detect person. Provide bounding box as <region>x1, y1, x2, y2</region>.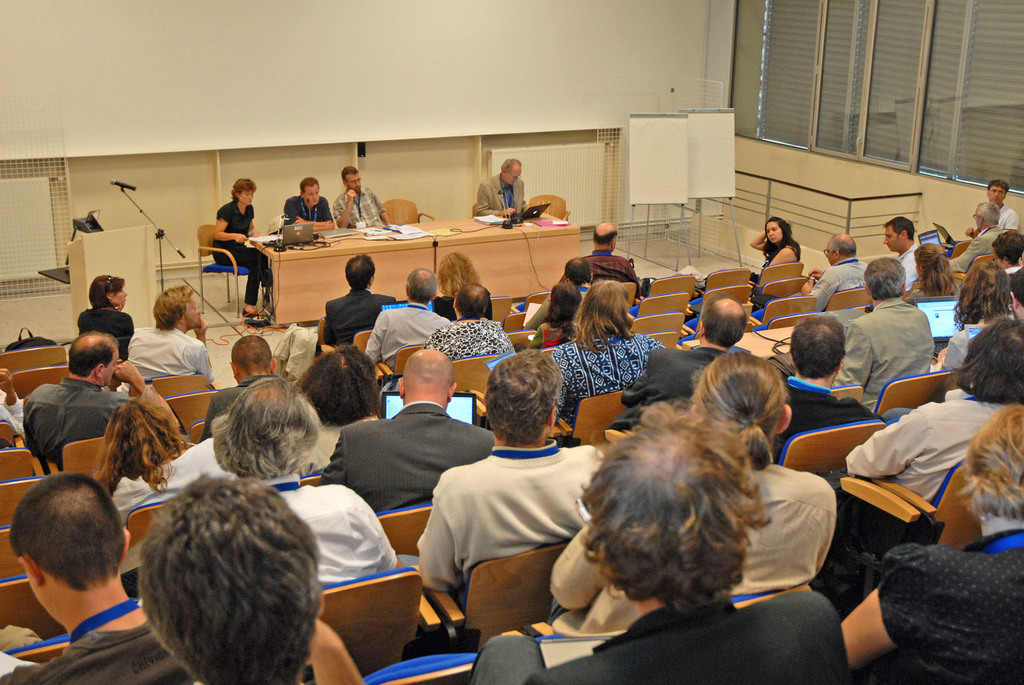
<region>556, 279, 664, 429</region>.
